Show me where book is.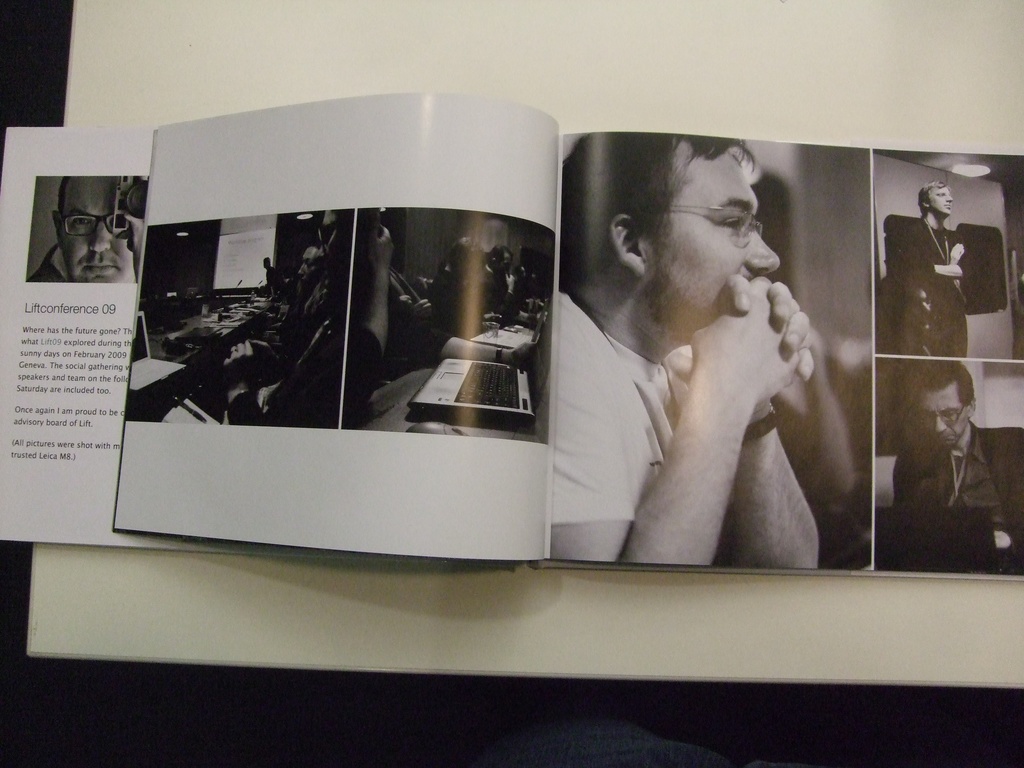
book is at x1=112, y1=87, x2=1023, y2=569.
